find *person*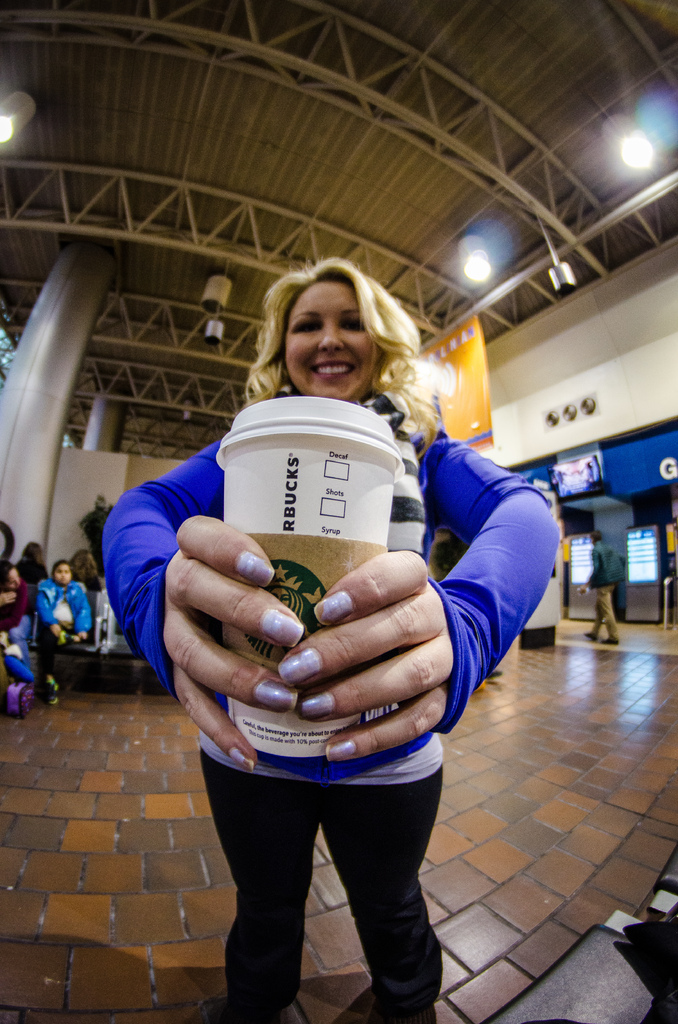
x1=135, y1=262, x2=522, y2=1000
